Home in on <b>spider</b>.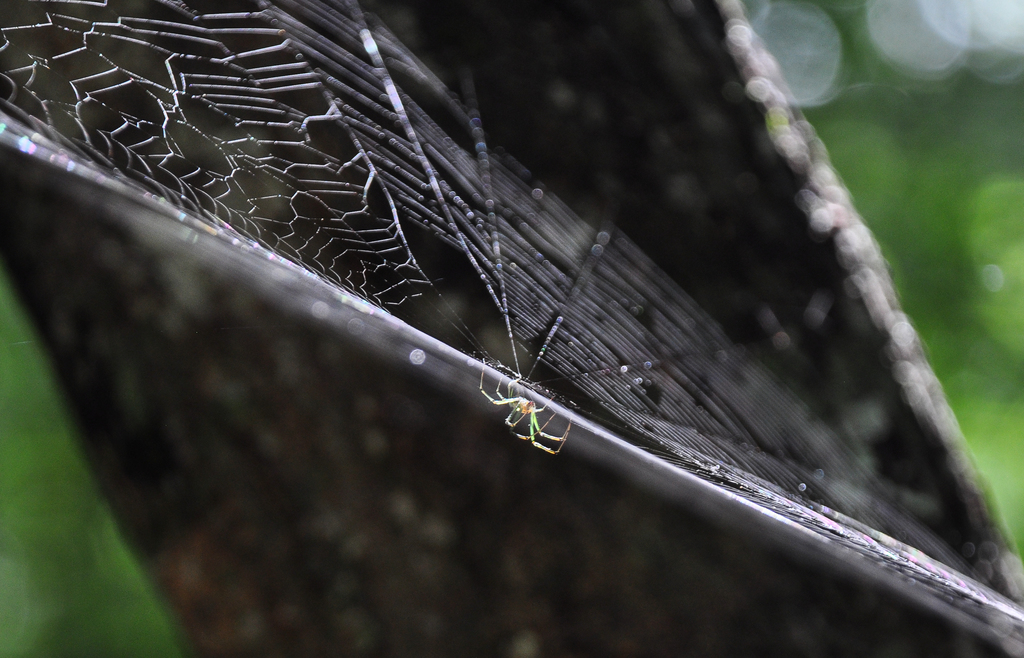
Homed in at [479,355,574,458].
